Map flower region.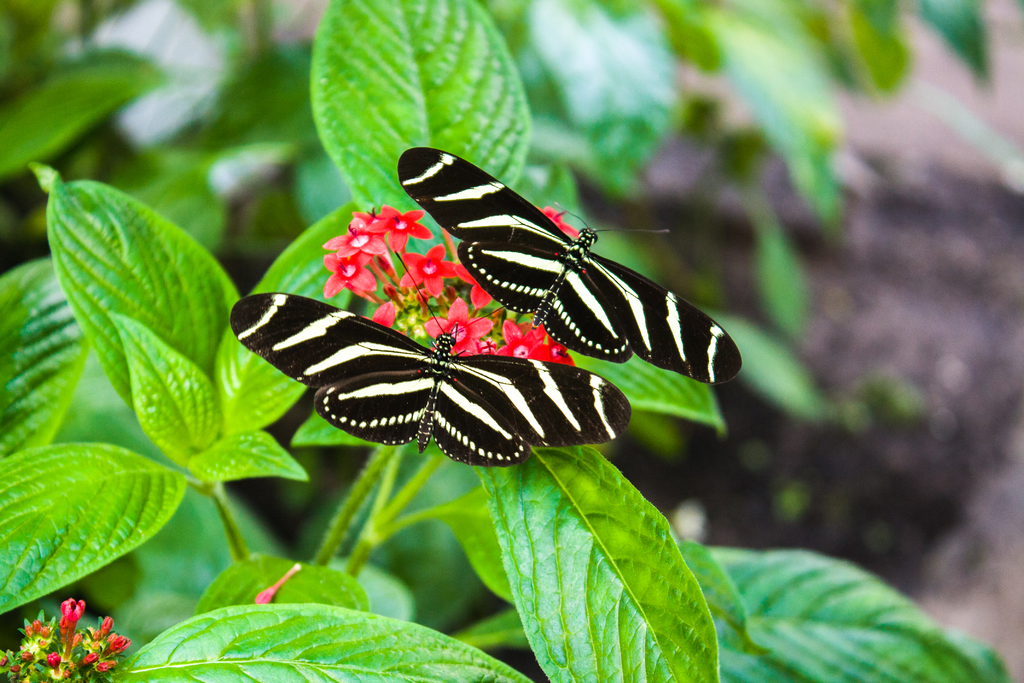
Mapped to x1=364, y1=206, x2=435, y2=251.
